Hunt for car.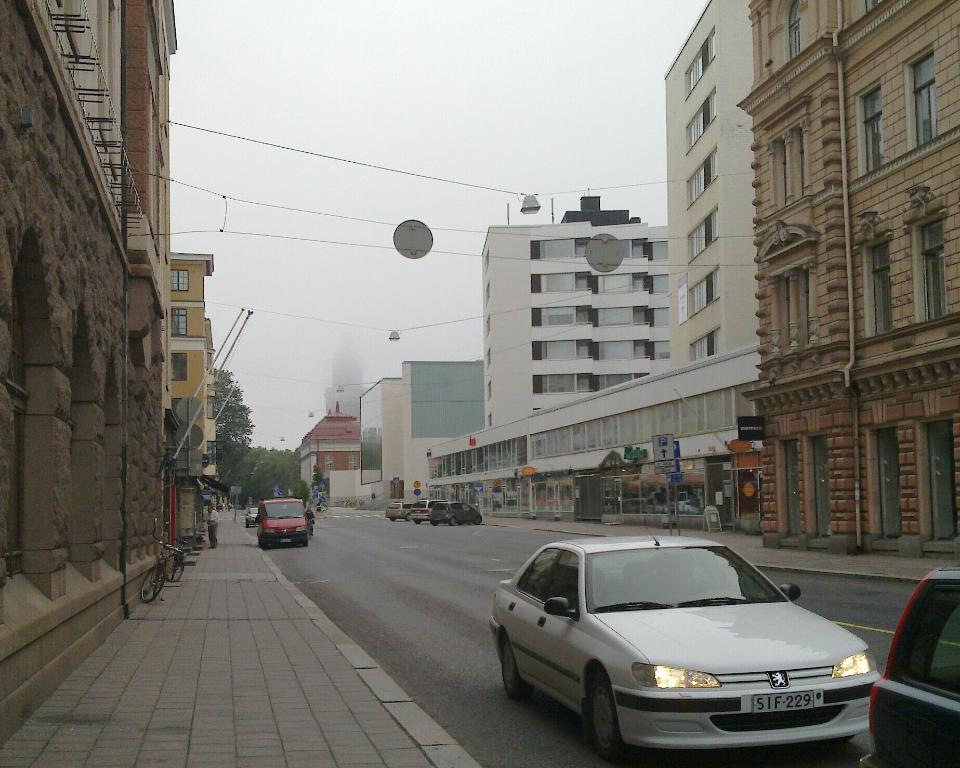
Hunted down at [385,503,415,518].
